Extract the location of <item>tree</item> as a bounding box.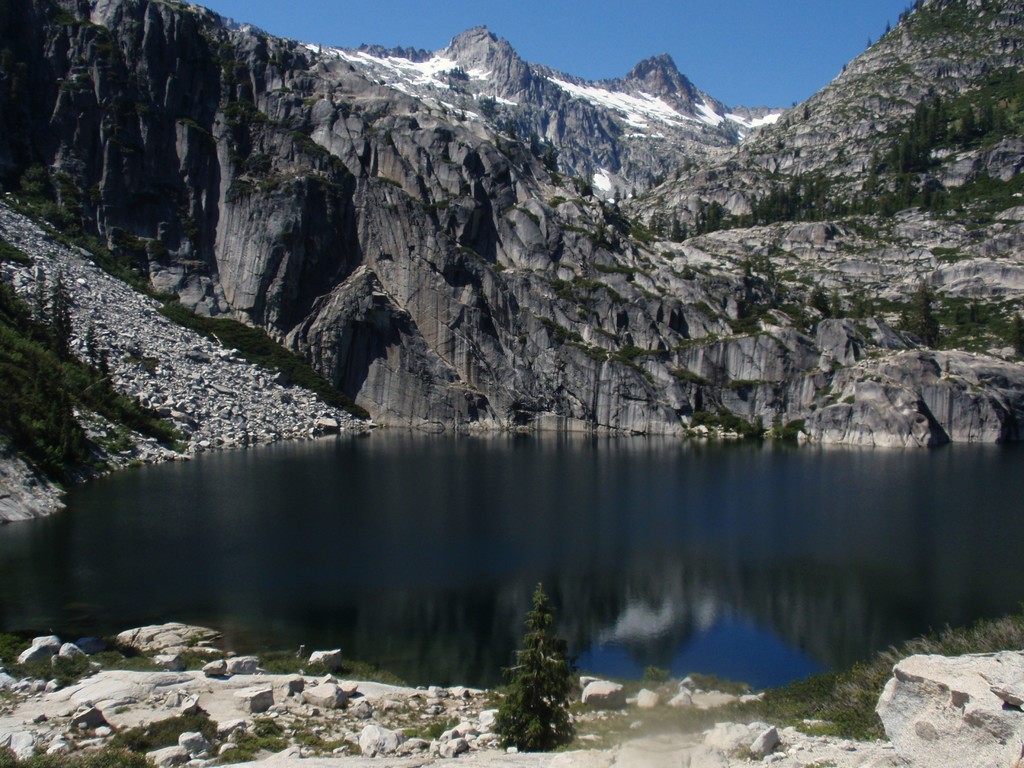
(left=508, top=121, right=515, bottom=142).
